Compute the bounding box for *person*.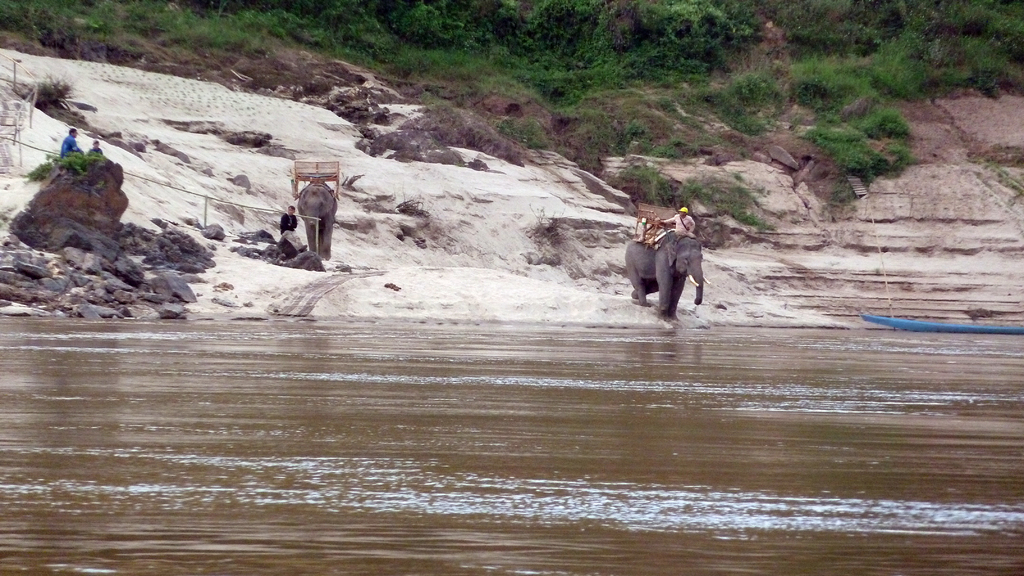
63/129/83/161.
